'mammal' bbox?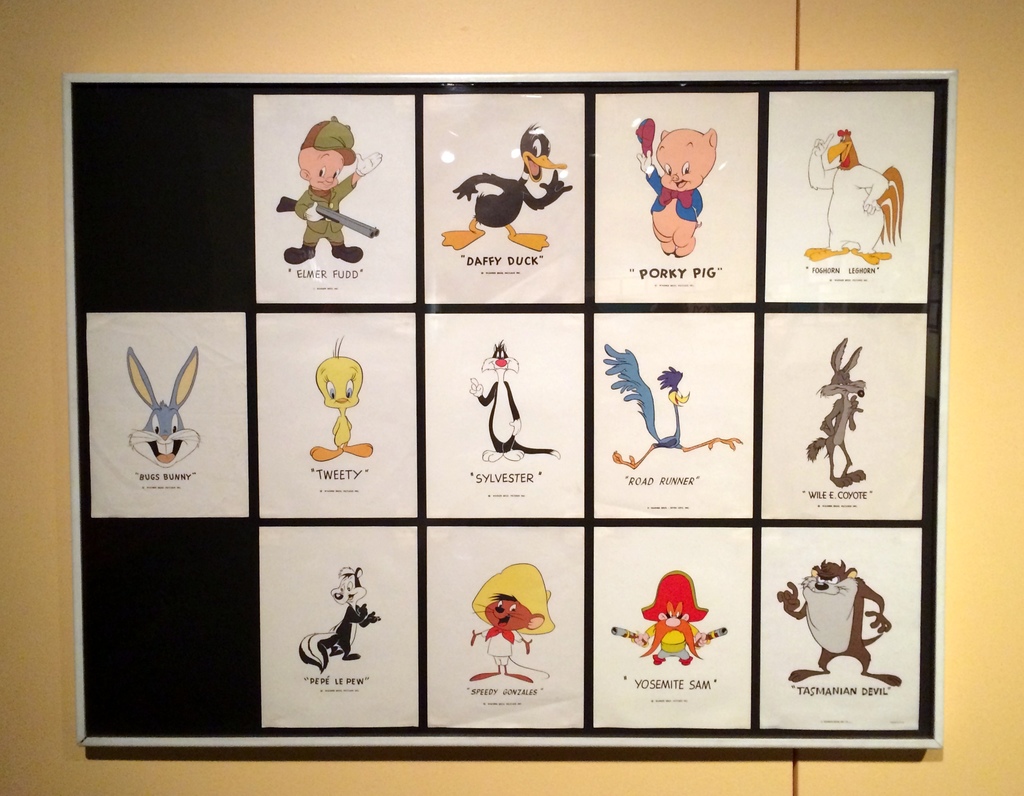
126:339:204:466
